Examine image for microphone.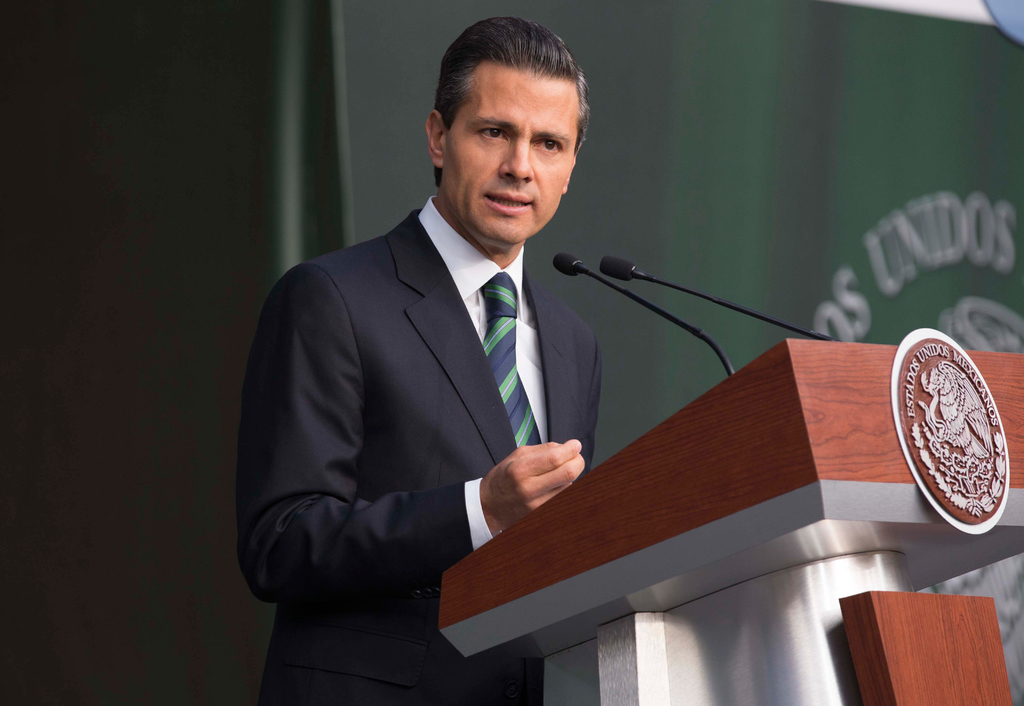
Examination result: left=597, top=252, right=838, bottom=345.
